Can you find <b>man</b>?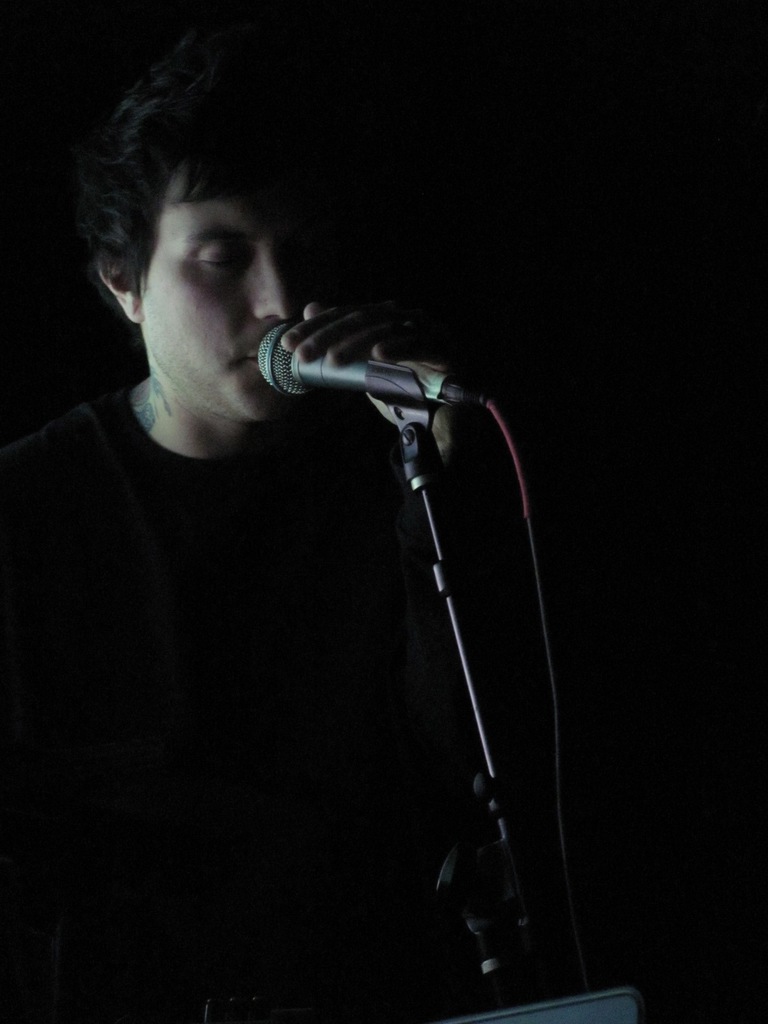
Yes, bounding box: rect(0, 92, 375, 915).
